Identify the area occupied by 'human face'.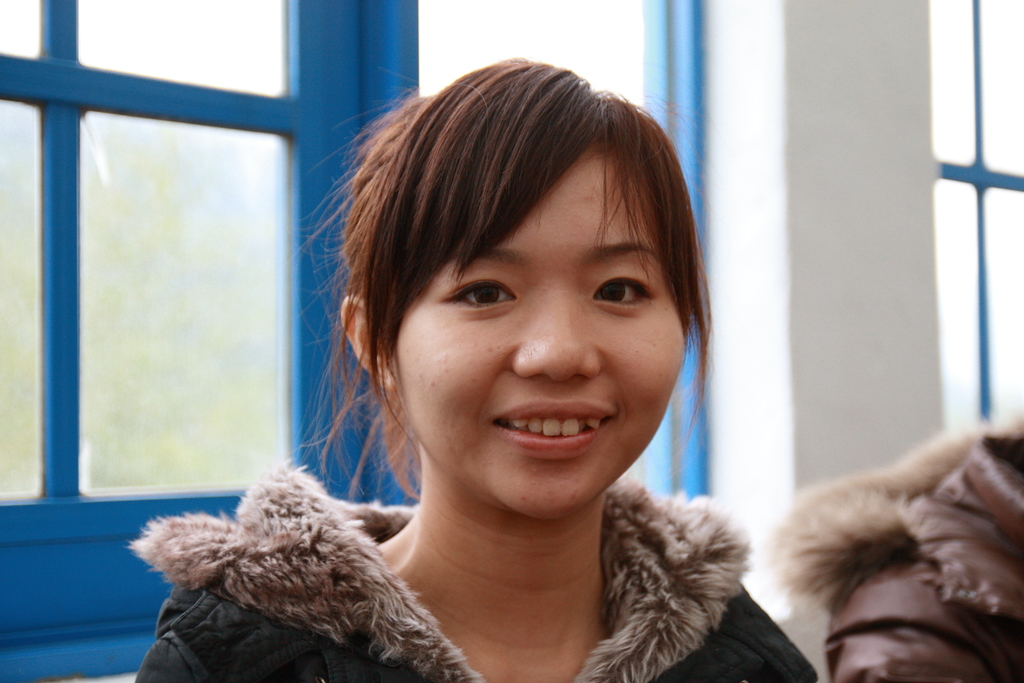
Area: box(395, 156, 687, 512).
